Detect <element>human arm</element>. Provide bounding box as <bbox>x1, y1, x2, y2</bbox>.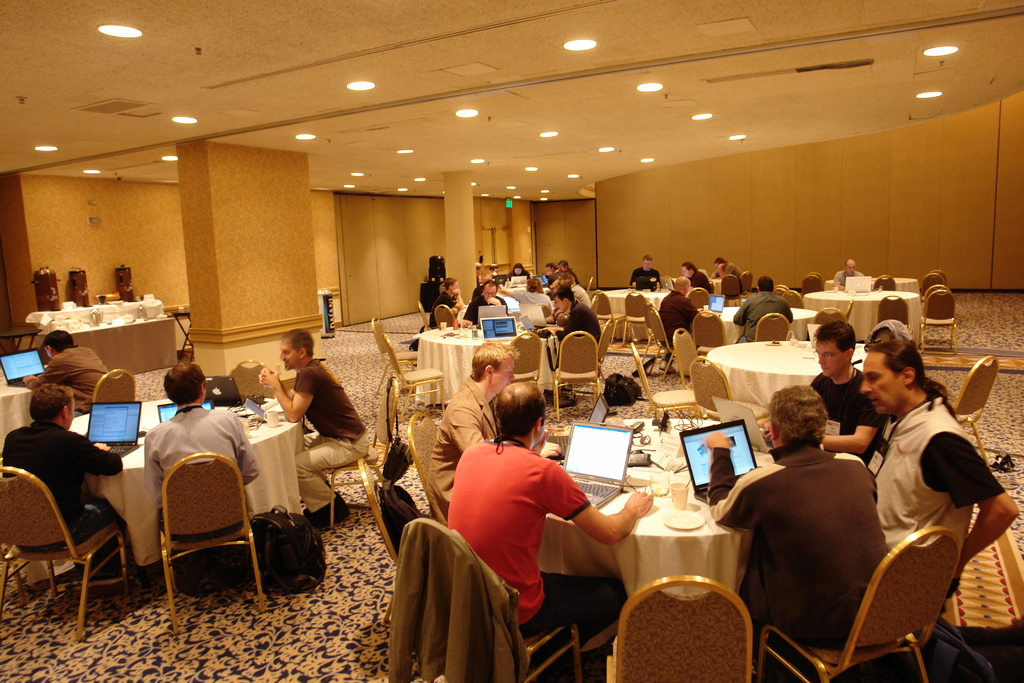
<bbox>820, 394, 891, 453</bbox>.
